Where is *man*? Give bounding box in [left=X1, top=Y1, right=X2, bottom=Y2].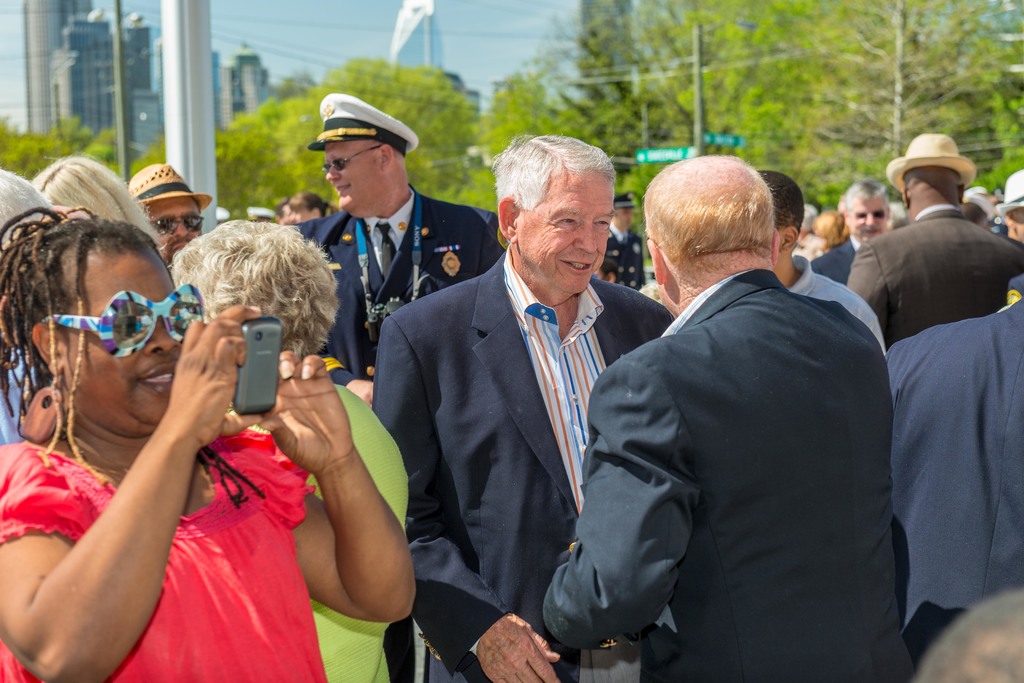
[left=845, top=134, right=1023, bottom=352].
